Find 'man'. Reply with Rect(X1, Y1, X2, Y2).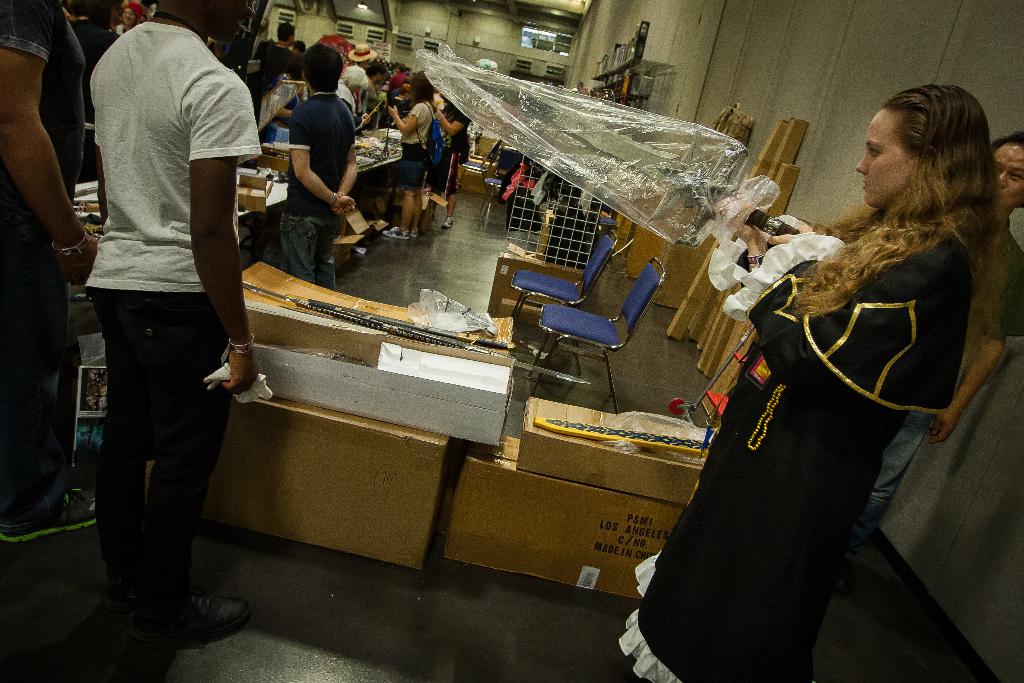
Rect(847, 131, 1023, 580).
